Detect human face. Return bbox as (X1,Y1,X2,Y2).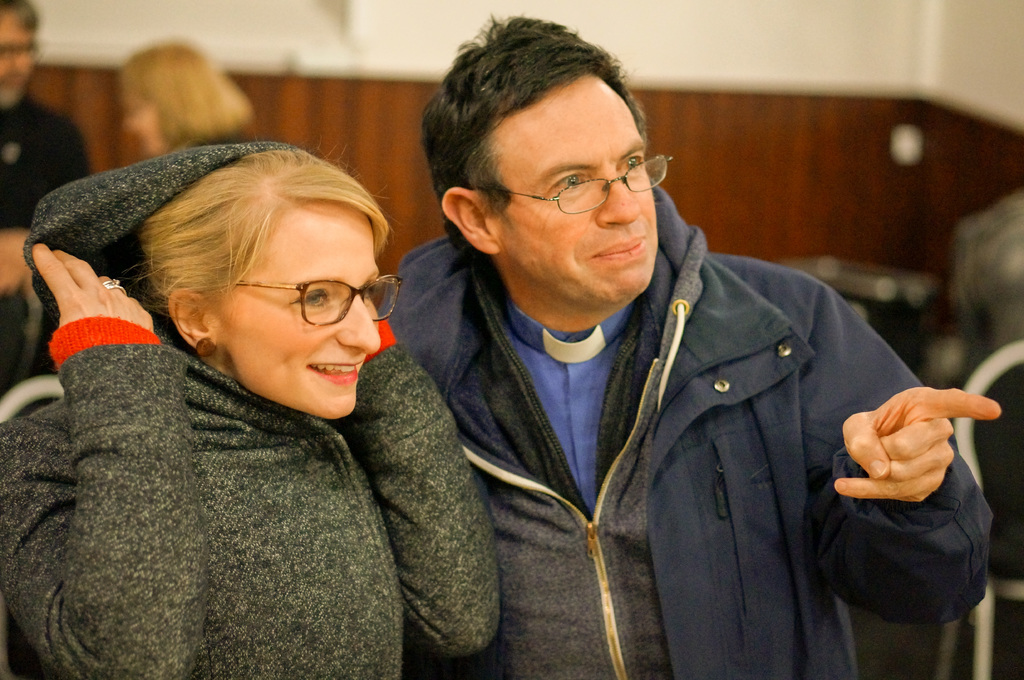
(493,73,662,308).
